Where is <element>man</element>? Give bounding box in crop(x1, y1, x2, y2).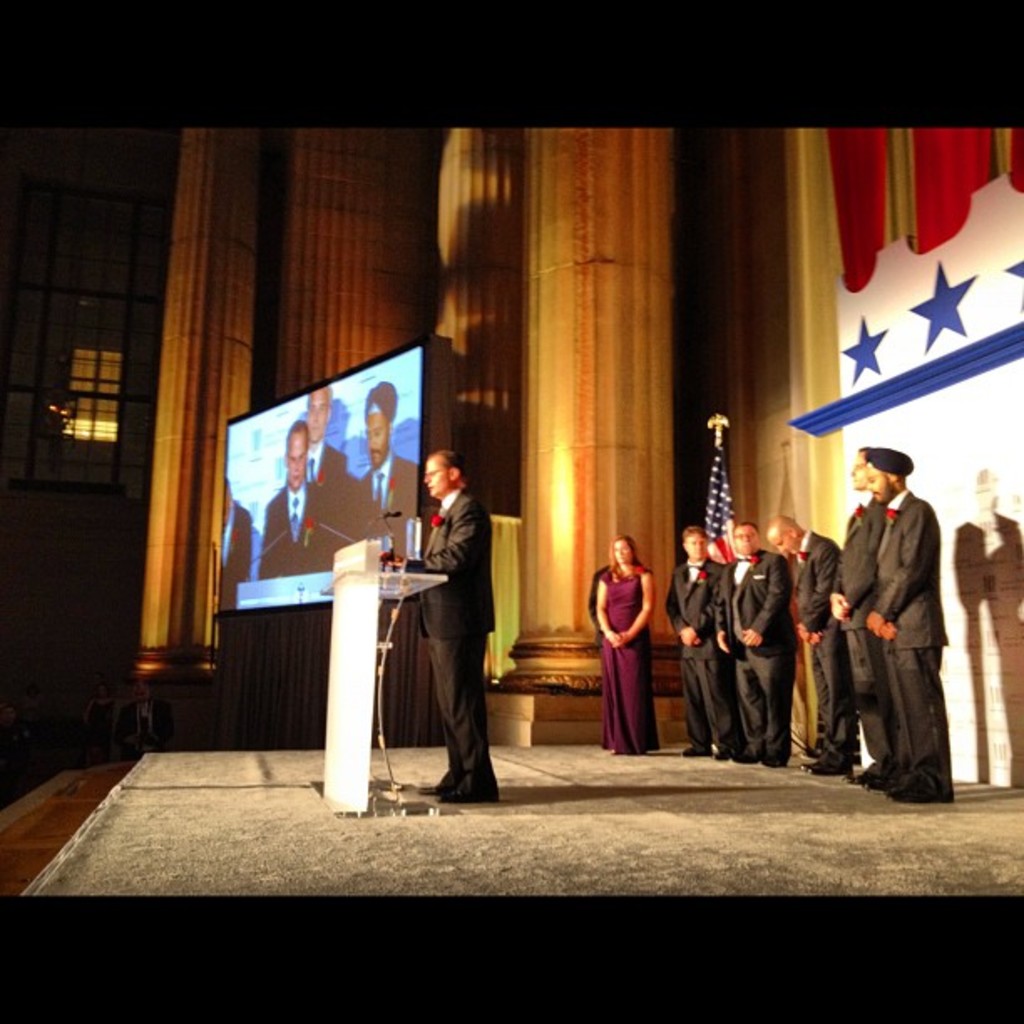
crop(823, 450, 890, 786).
